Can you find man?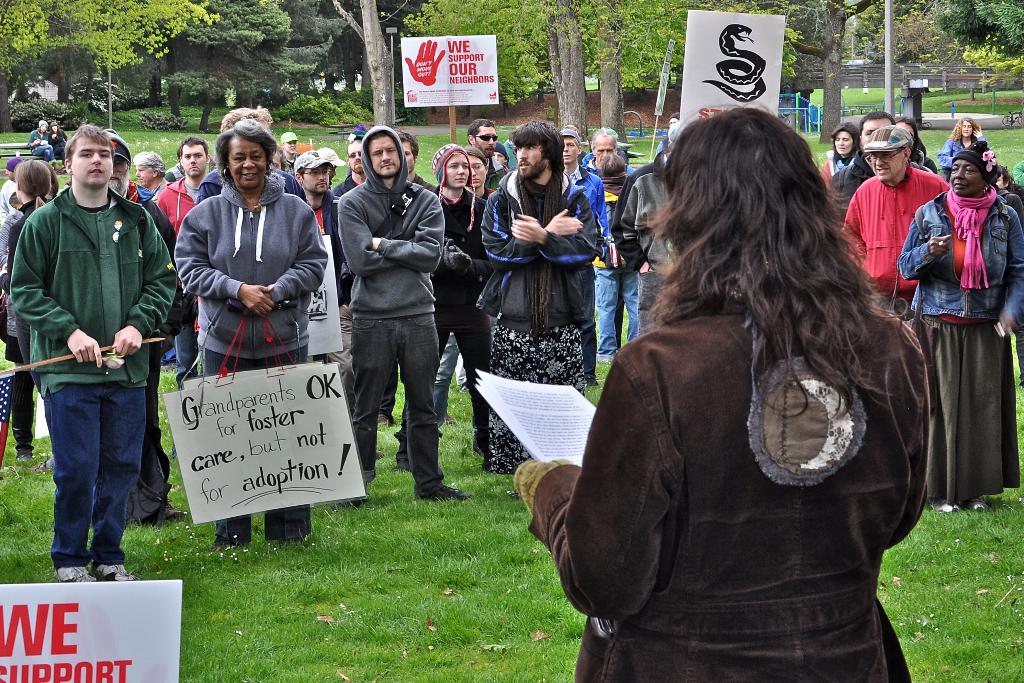
Yes, bounding box: select_region(559, 127, 609, 253).
